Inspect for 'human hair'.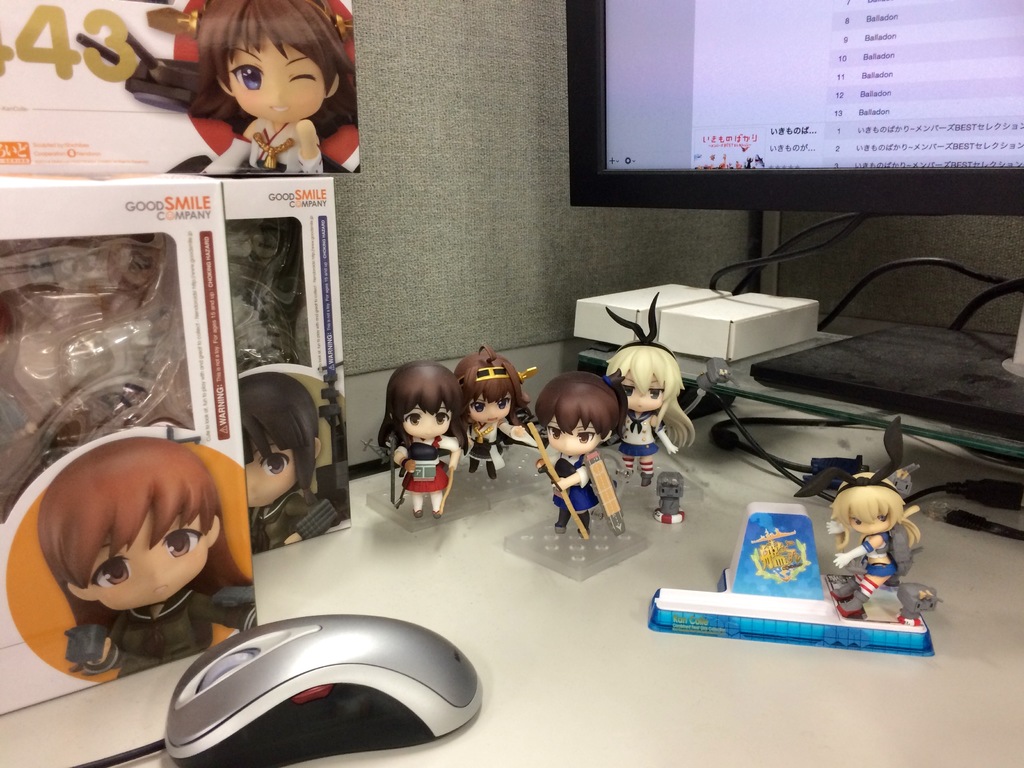
Inspection: bbox=(605, 333, 694, 452).
